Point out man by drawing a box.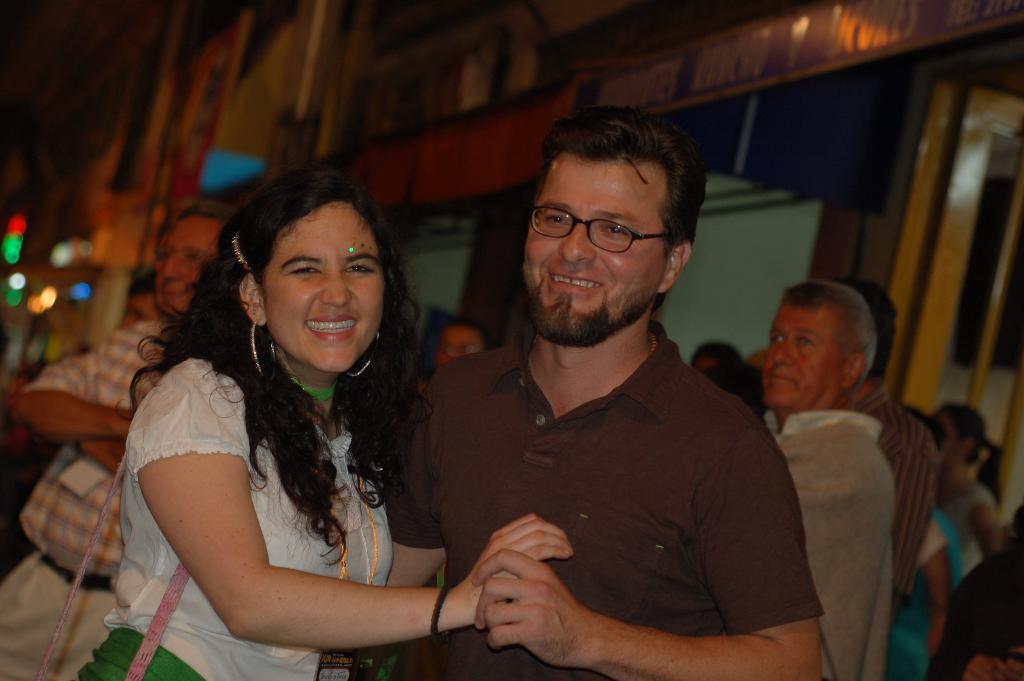
locate(374, 104, 829, 680).
